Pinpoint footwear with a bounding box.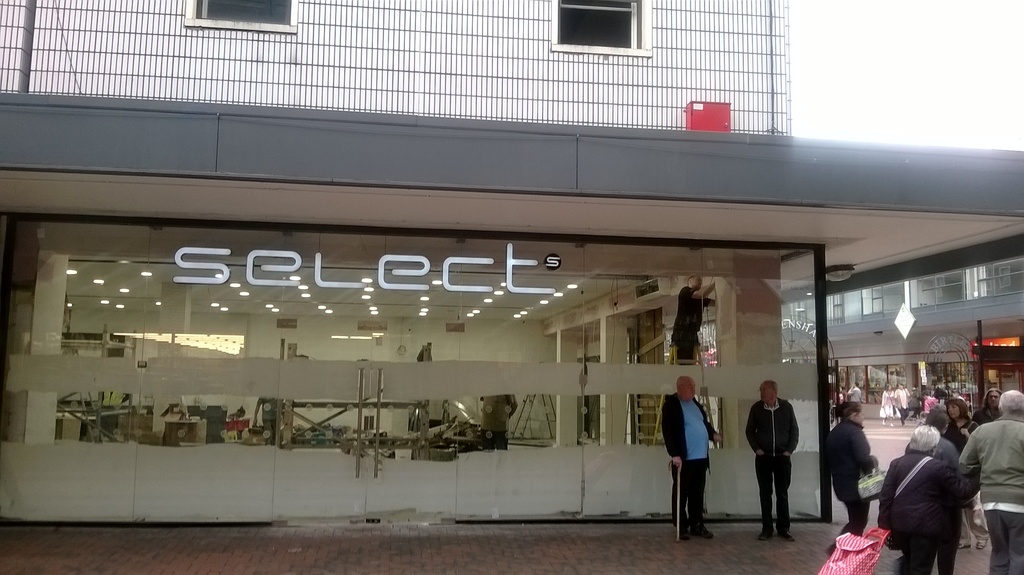
[left=759, top=526, right=770, bottom=534].
